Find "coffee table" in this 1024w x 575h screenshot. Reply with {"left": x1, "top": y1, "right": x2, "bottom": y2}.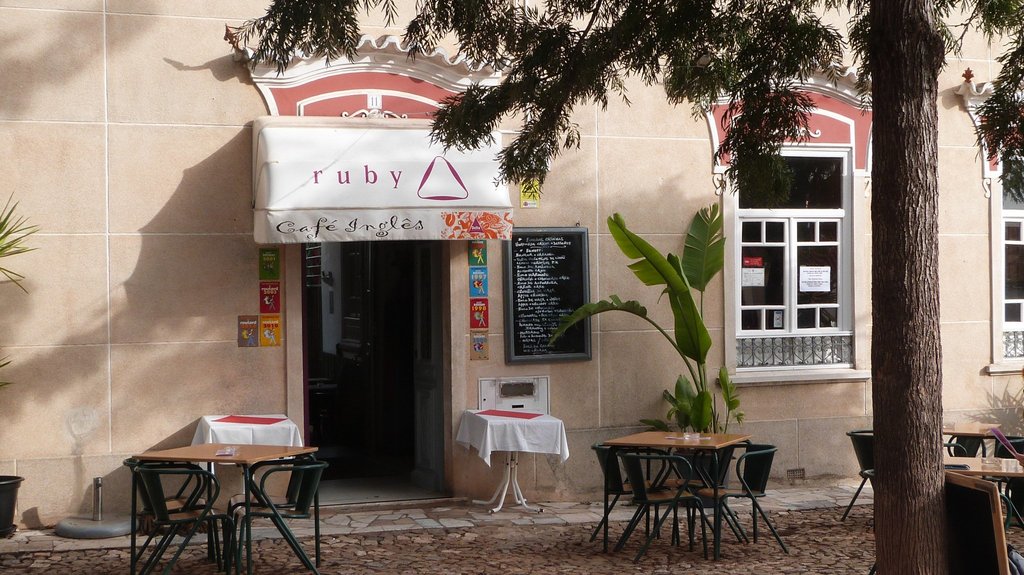
{"left": 964, "top": 456, "right": 1023, "bottom": 534}.
